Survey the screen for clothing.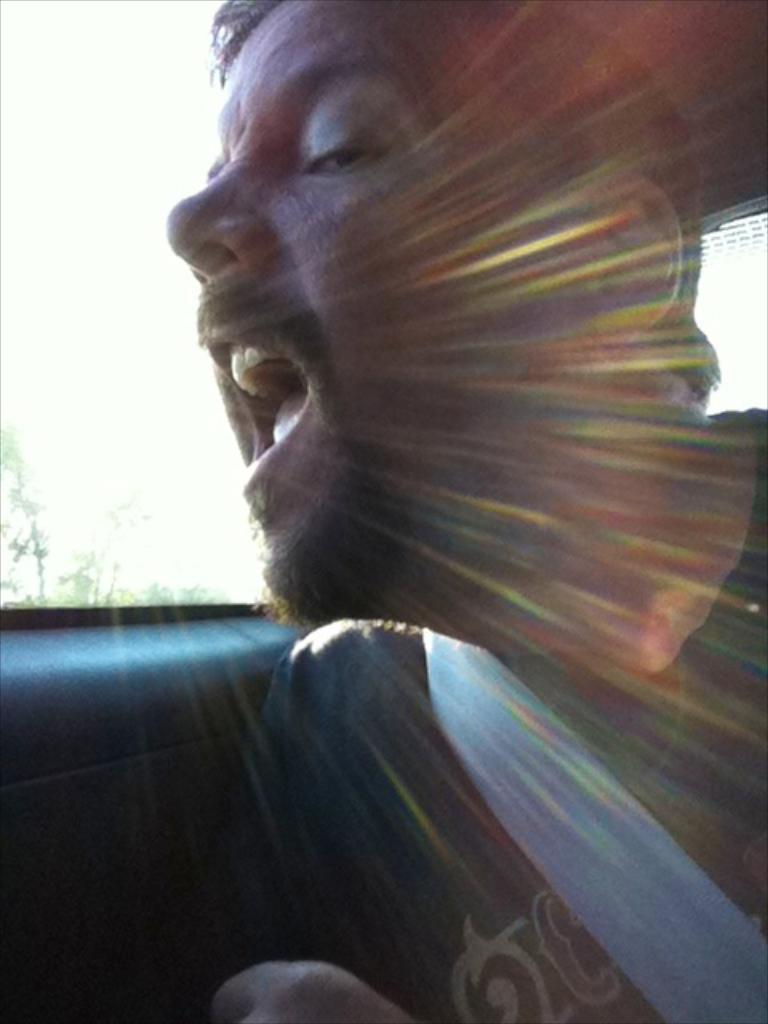
Survey found: region(189, 566, 702, 1023).
